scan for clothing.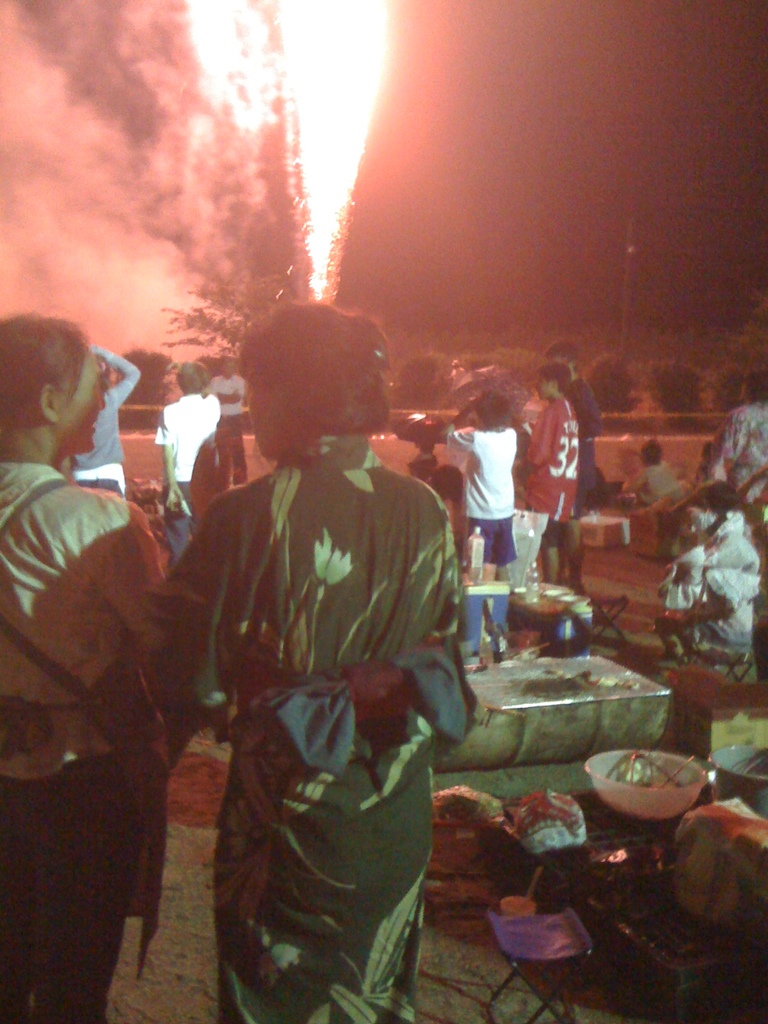
Scan result: (516,388,575,582).
